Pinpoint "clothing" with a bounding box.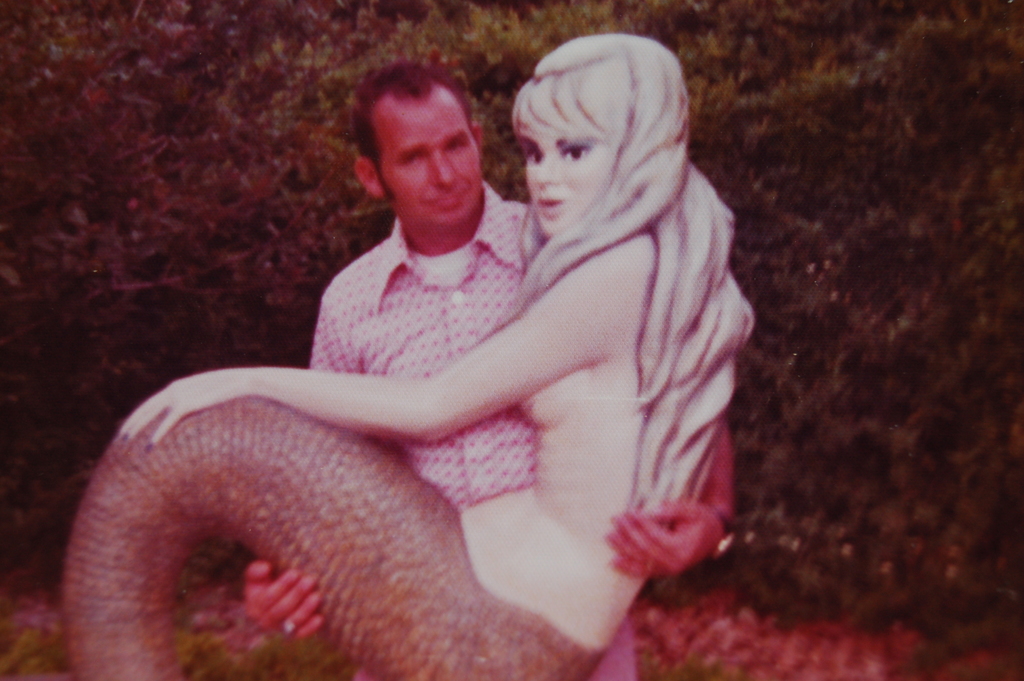
x1=296, y1=177, x2=634, y2=680.
